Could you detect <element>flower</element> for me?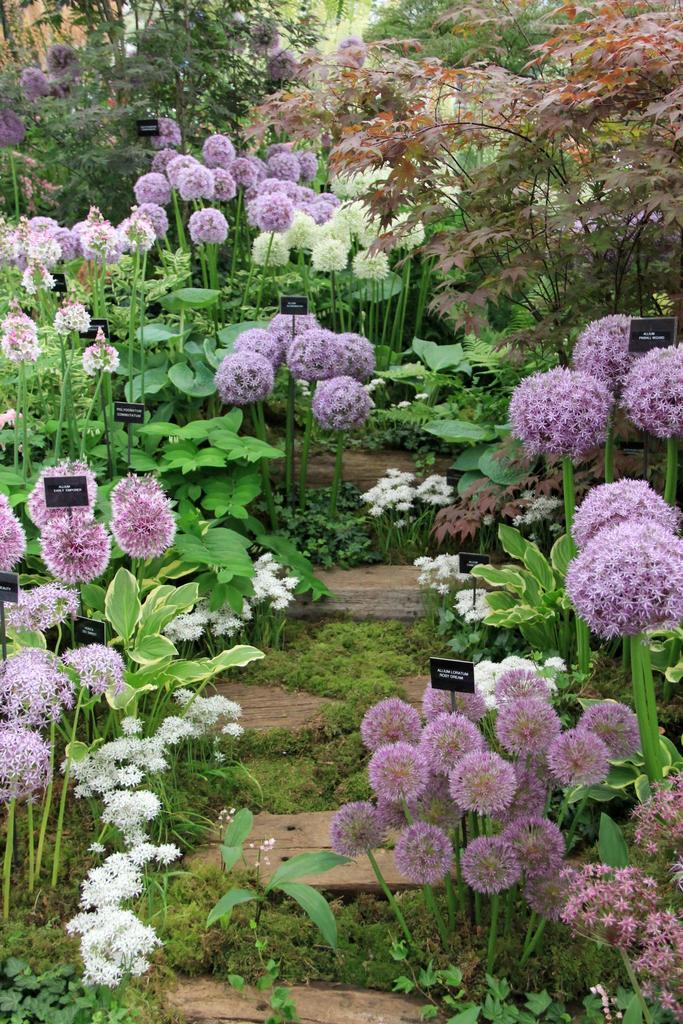
Detection result: pyautogui.locateOnScreen(309, 370, 369, 429).
